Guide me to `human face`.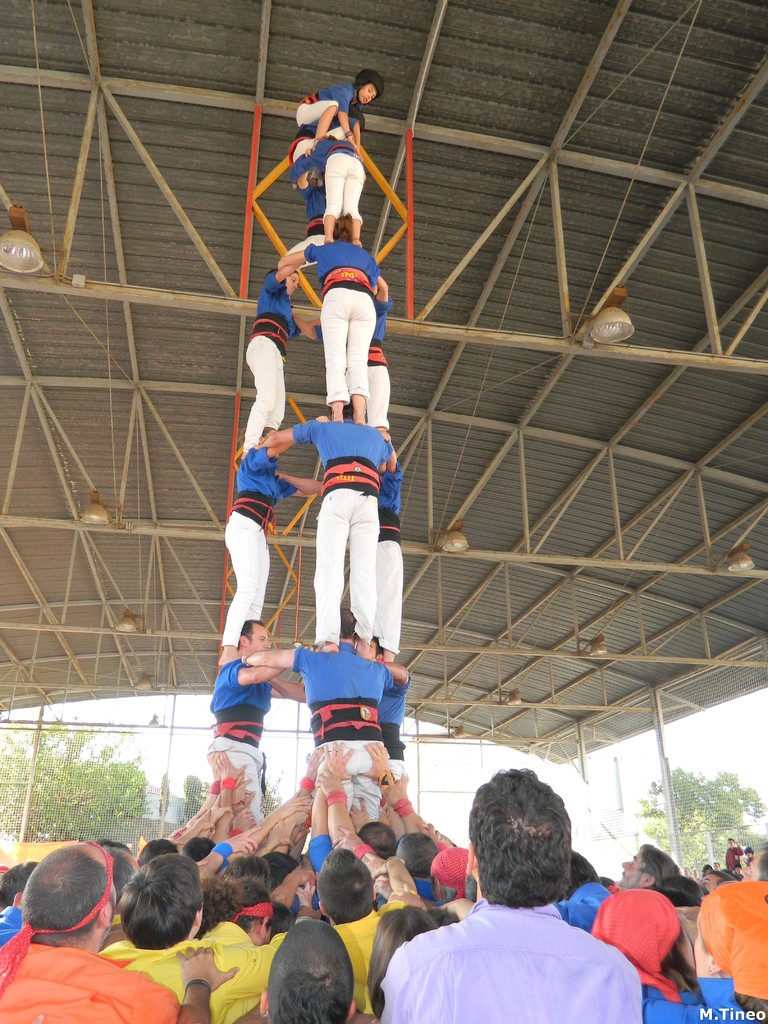
Guidance: rect(741, 849, 764, 884).
